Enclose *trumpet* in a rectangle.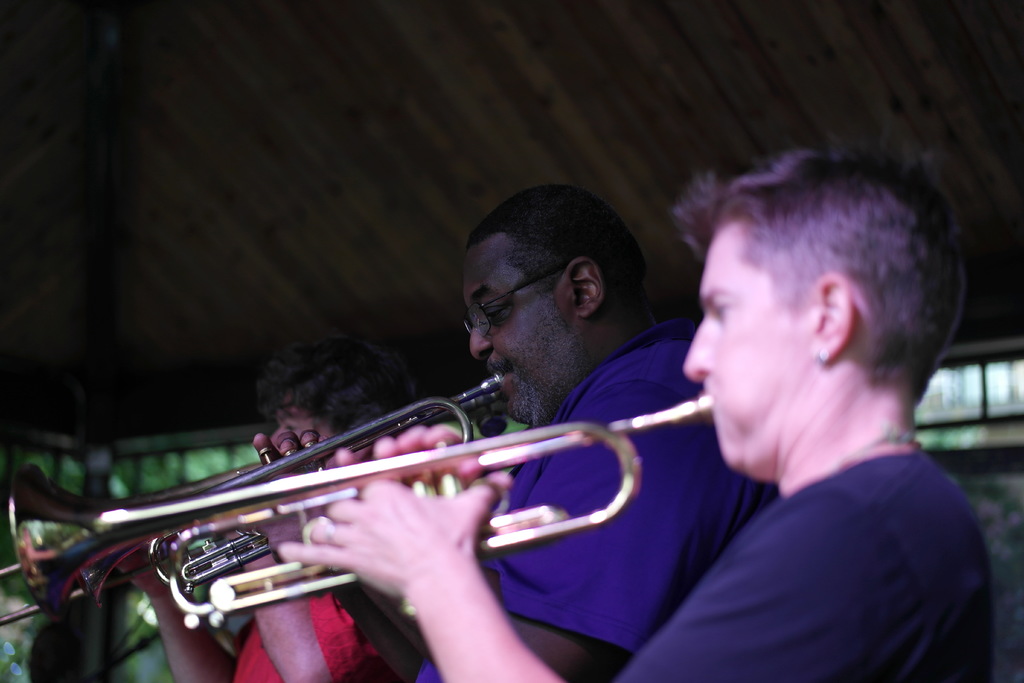
9,371,510,627.
